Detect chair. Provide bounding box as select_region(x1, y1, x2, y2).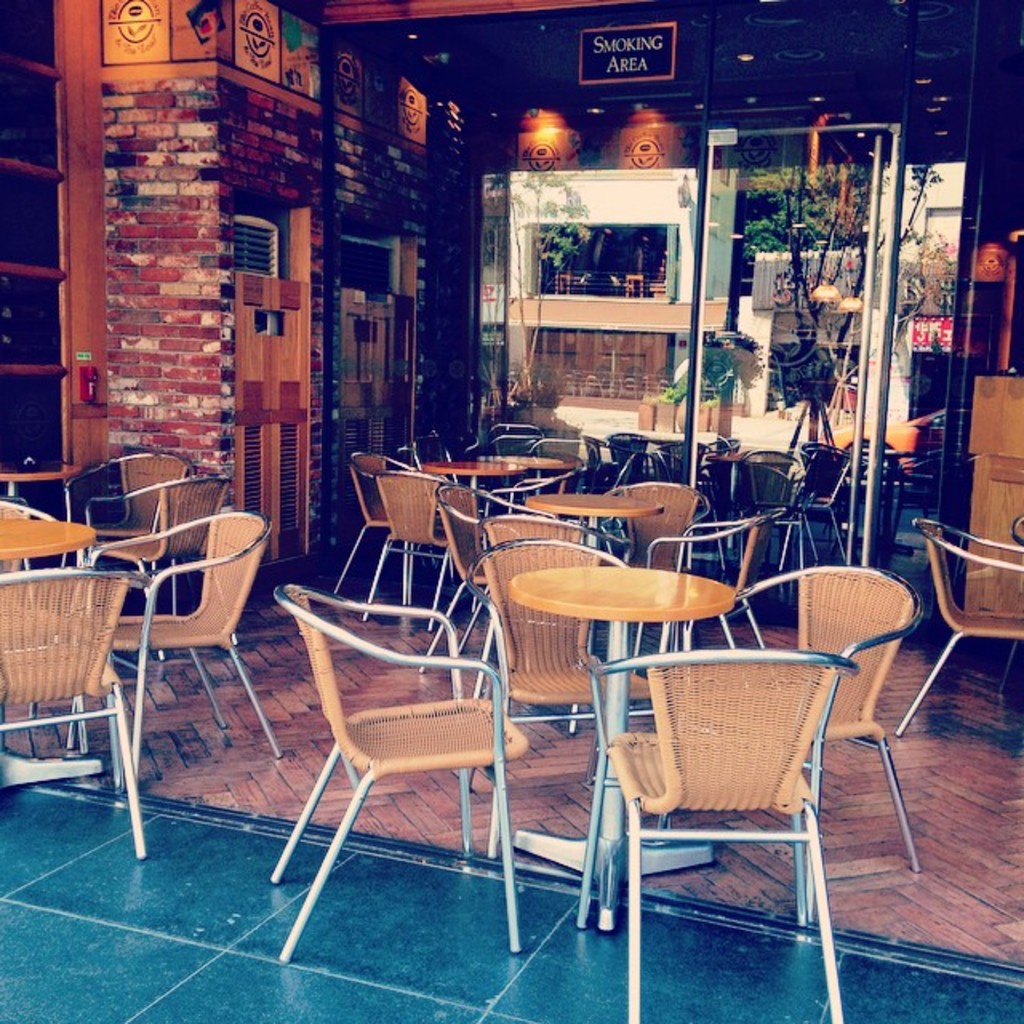
select_region(686, 562, 917, 917).
